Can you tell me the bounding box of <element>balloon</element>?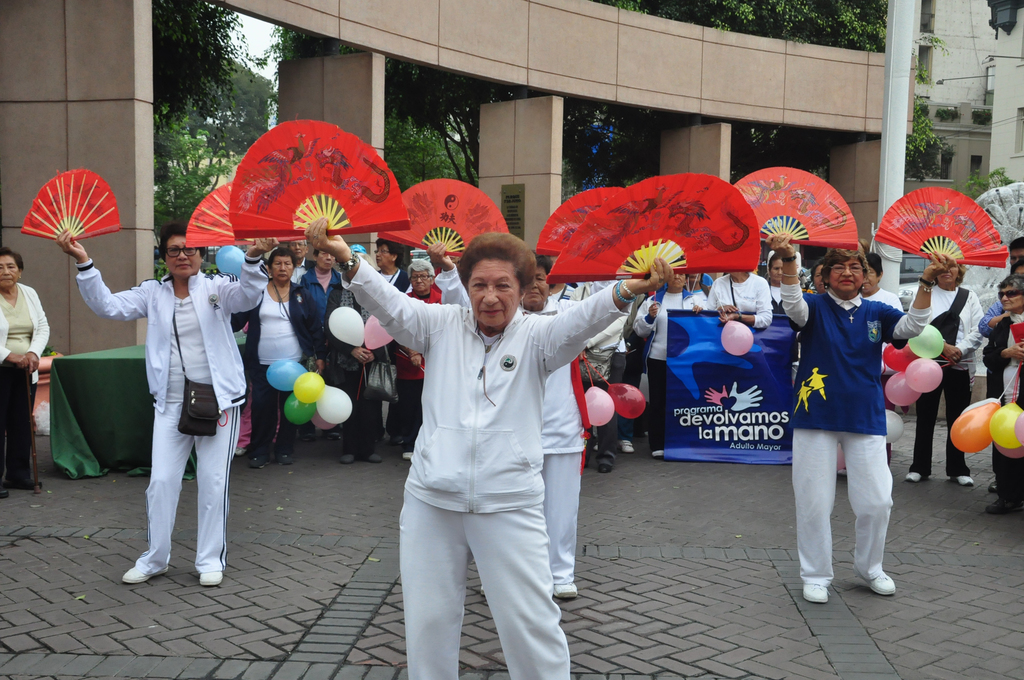
[x1=886, y1=371, x2=924, y2=405].
